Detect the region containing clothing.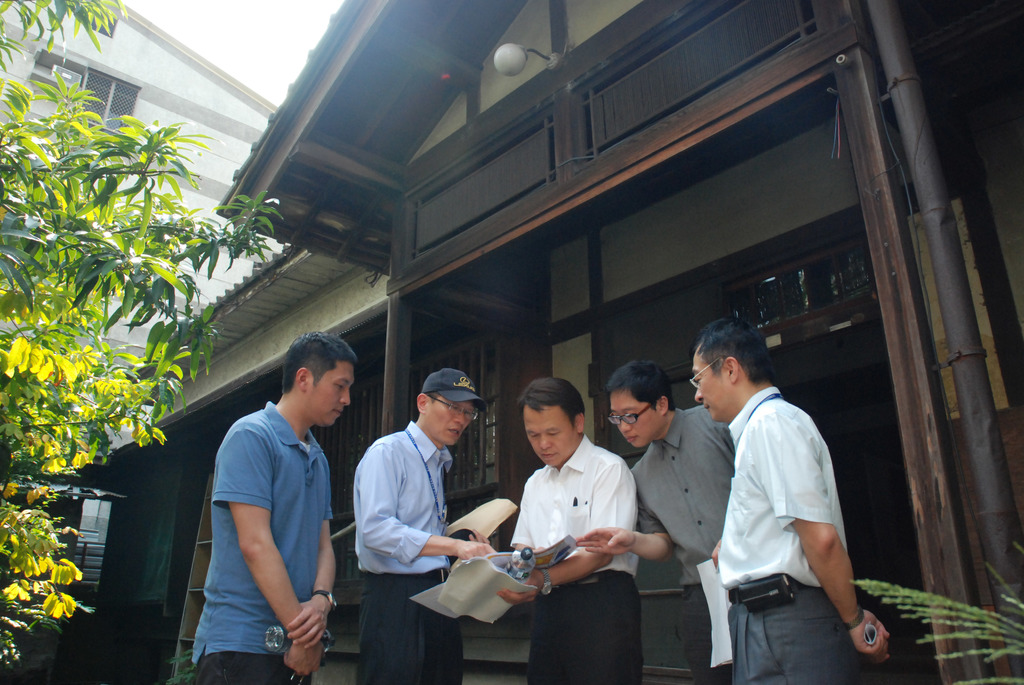
BBox(638, 409, 742, 683).
